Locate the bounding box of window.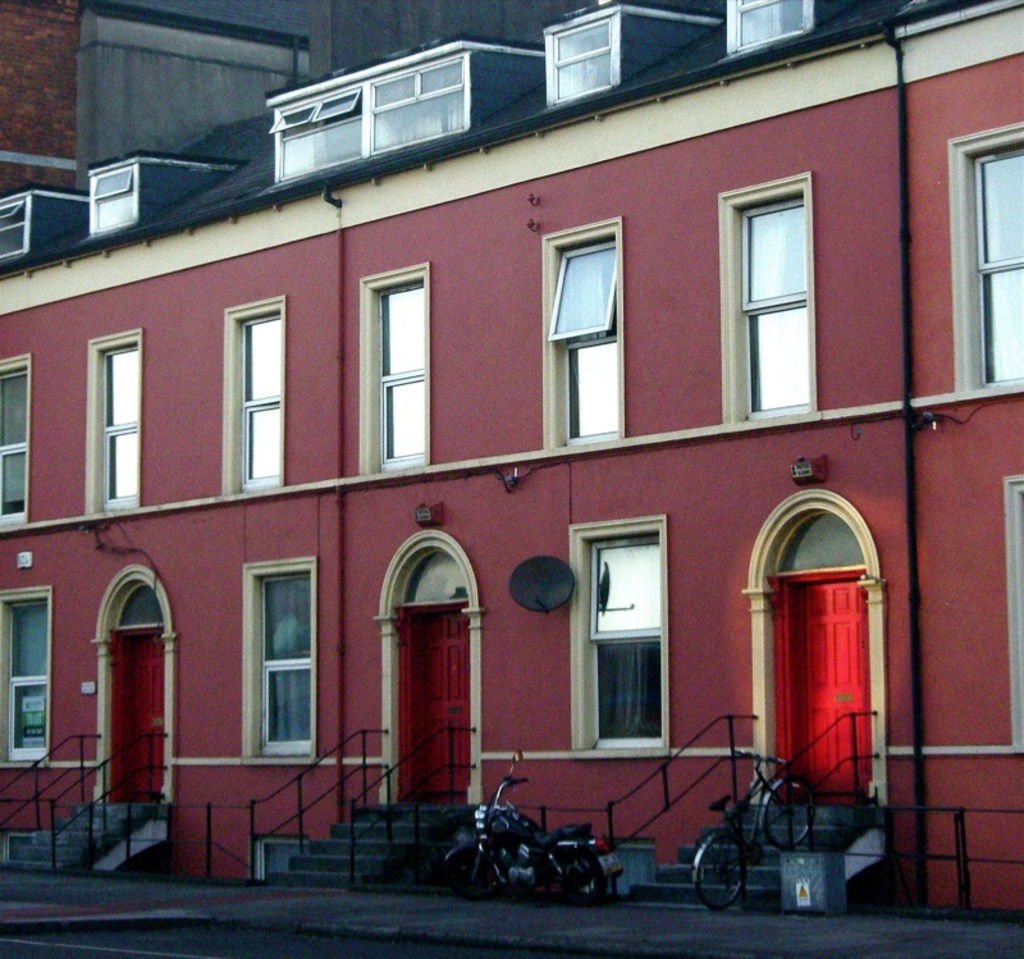
Bounding box: l=0, t=352, r=33, b=534.
